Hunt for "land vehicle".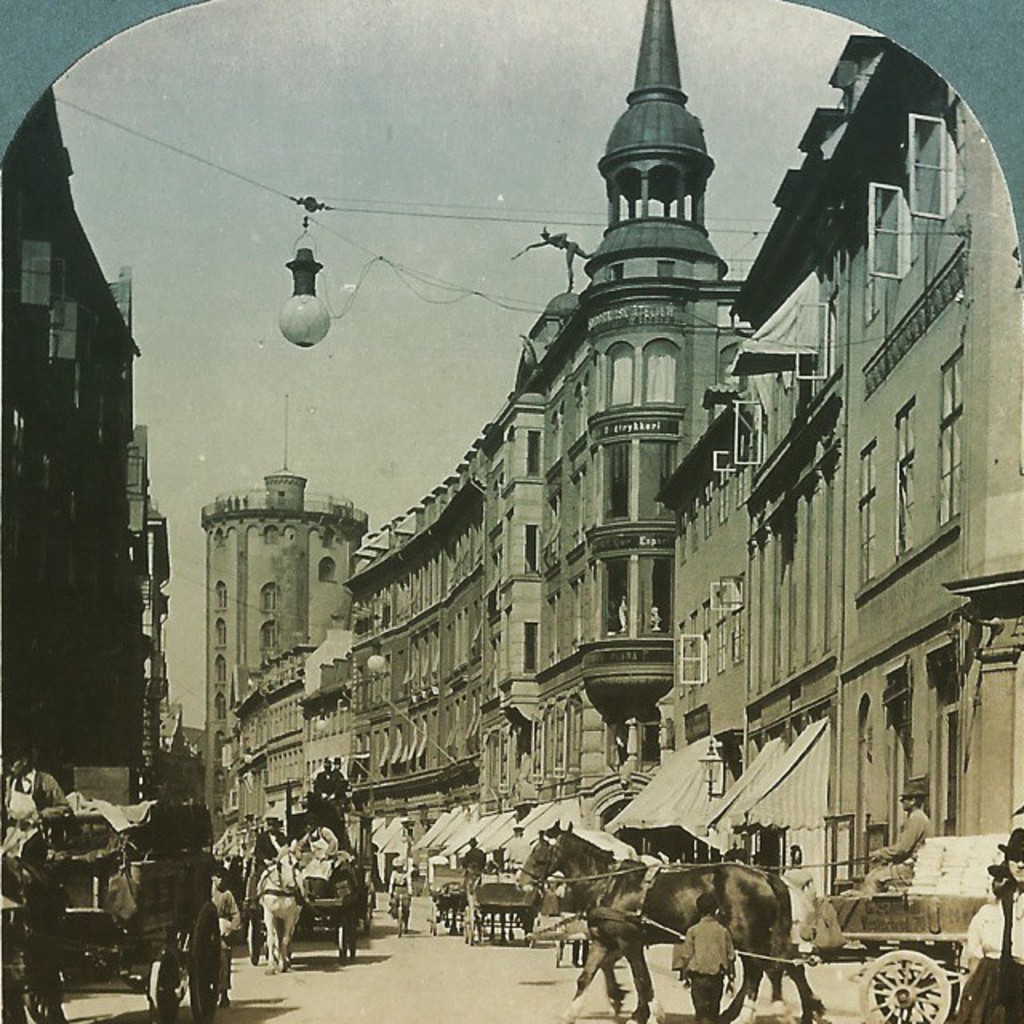
Hunted down at {"left": 245, "top": 811, "right": 374, "bottom": 970}.
